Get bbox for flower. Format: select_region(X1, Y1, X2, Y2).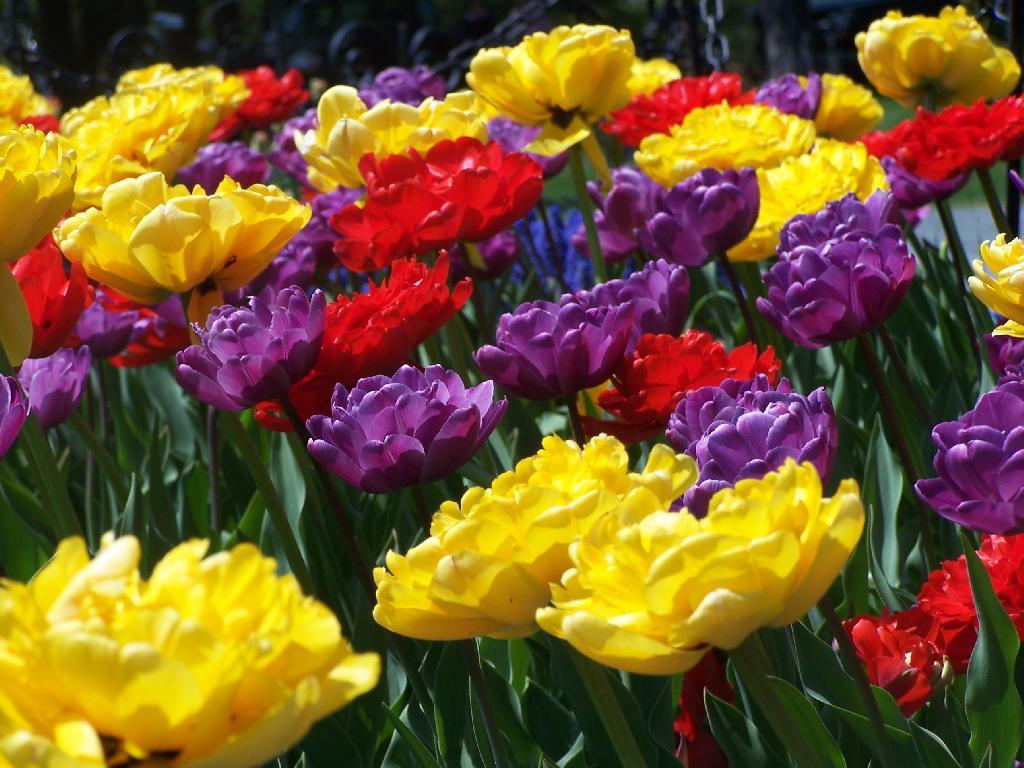
select_region(580, 331, 779, 440).
